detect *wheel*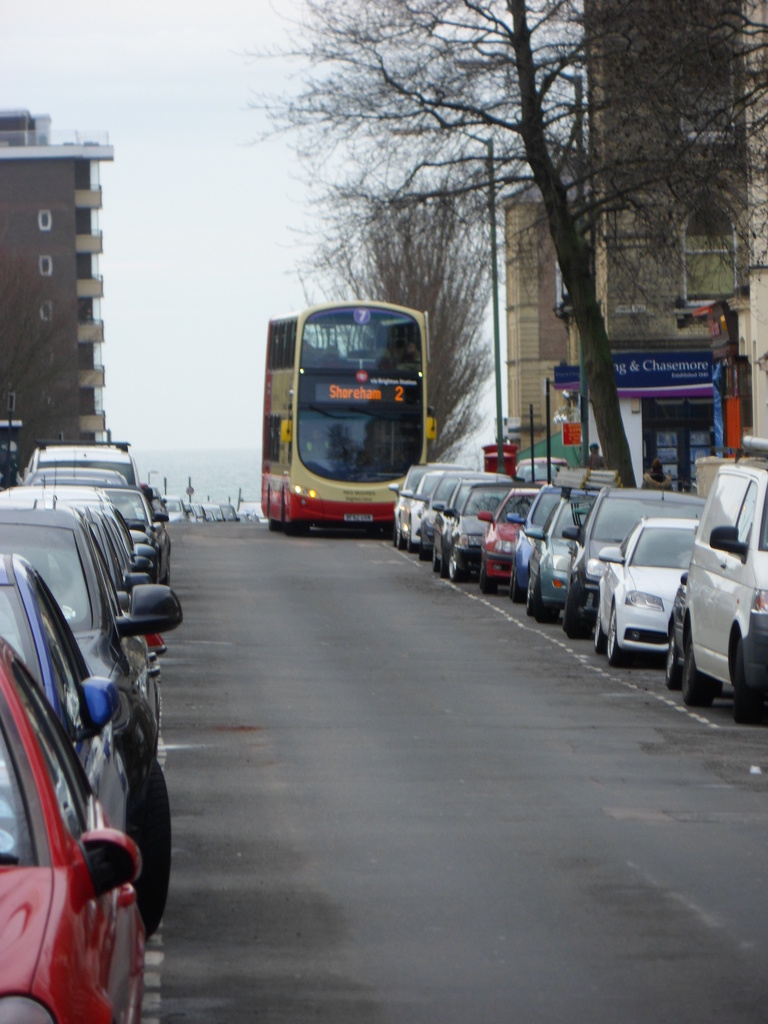
282,520,305,536
